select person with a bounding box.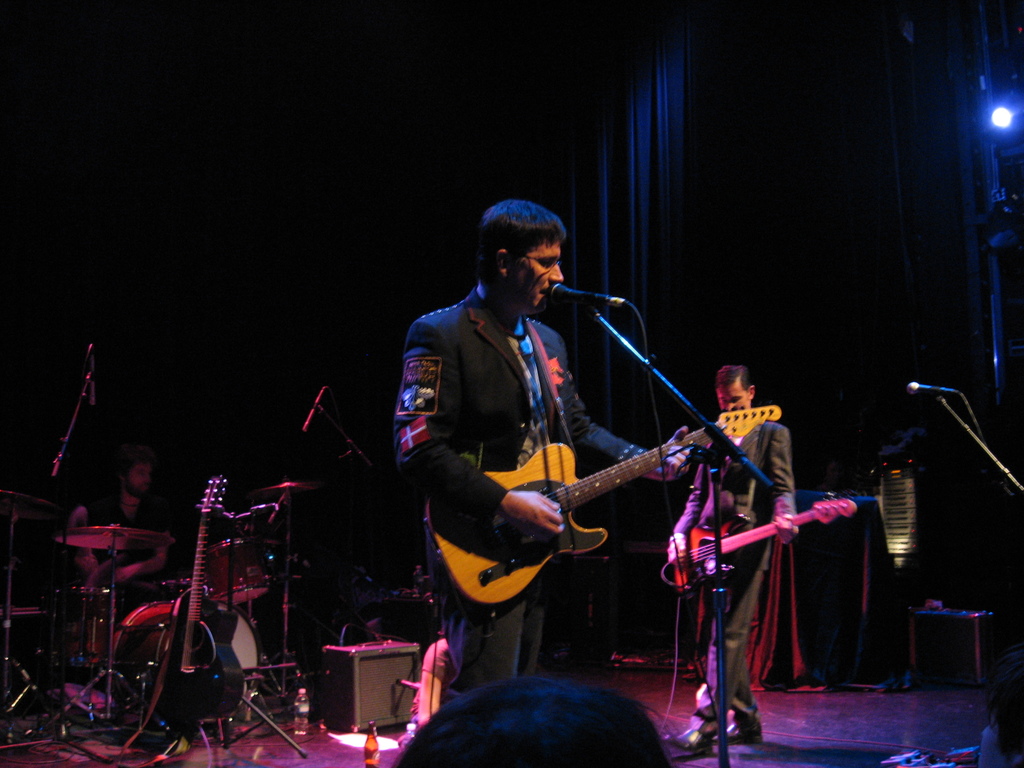
(x1=979, y1=646, x2=1023, y2=767).
